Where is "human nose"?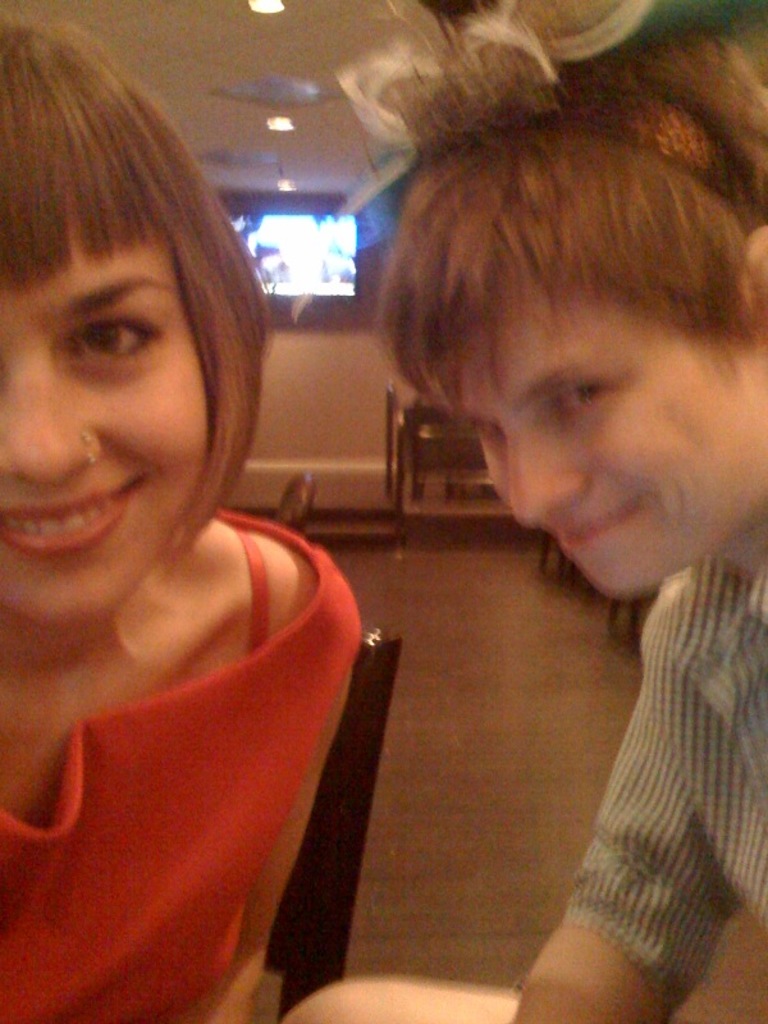
BBox(4, 338, 97, 476).
